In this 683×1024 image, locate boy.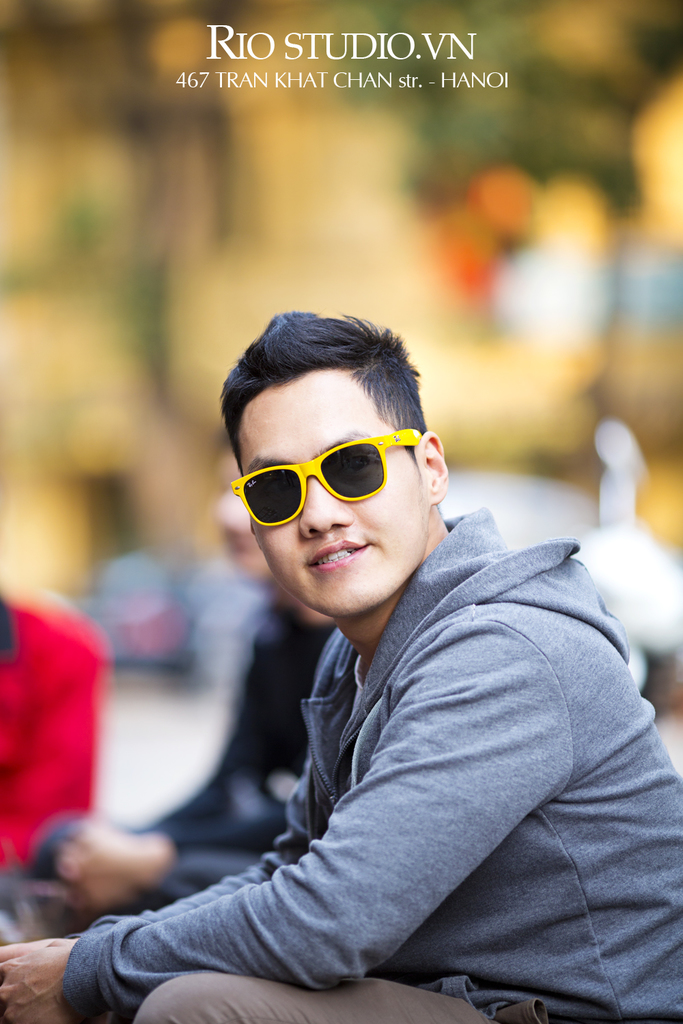
Bounding box: (left=0, top=289, right=682, bottom=1023).
